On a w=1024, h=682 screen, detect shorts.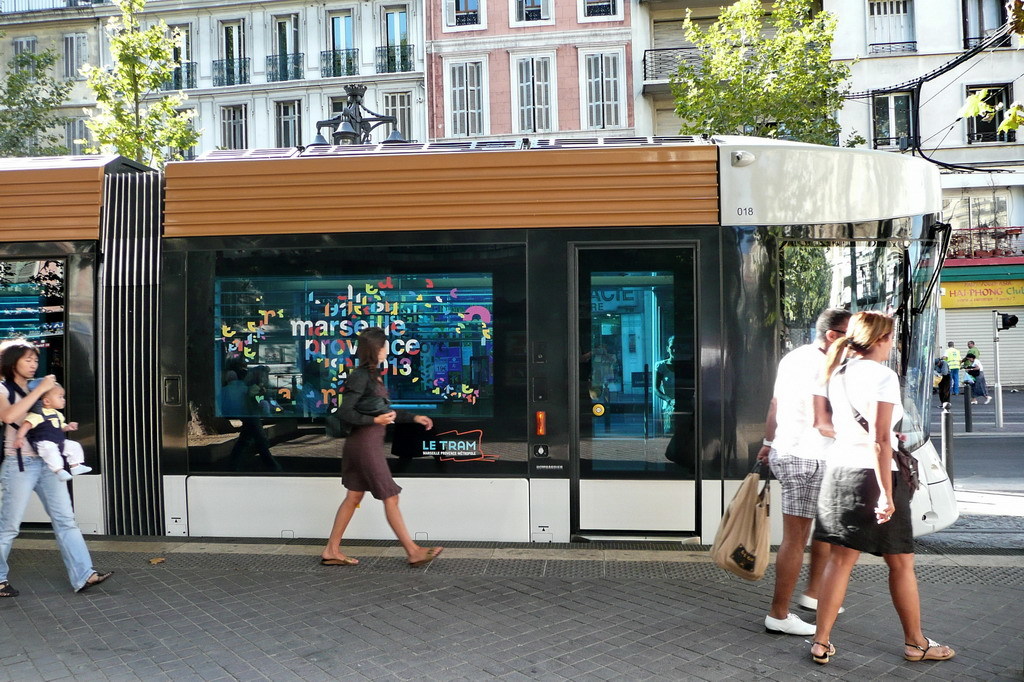
[left=339, top=422, right=400, bottom=497].
